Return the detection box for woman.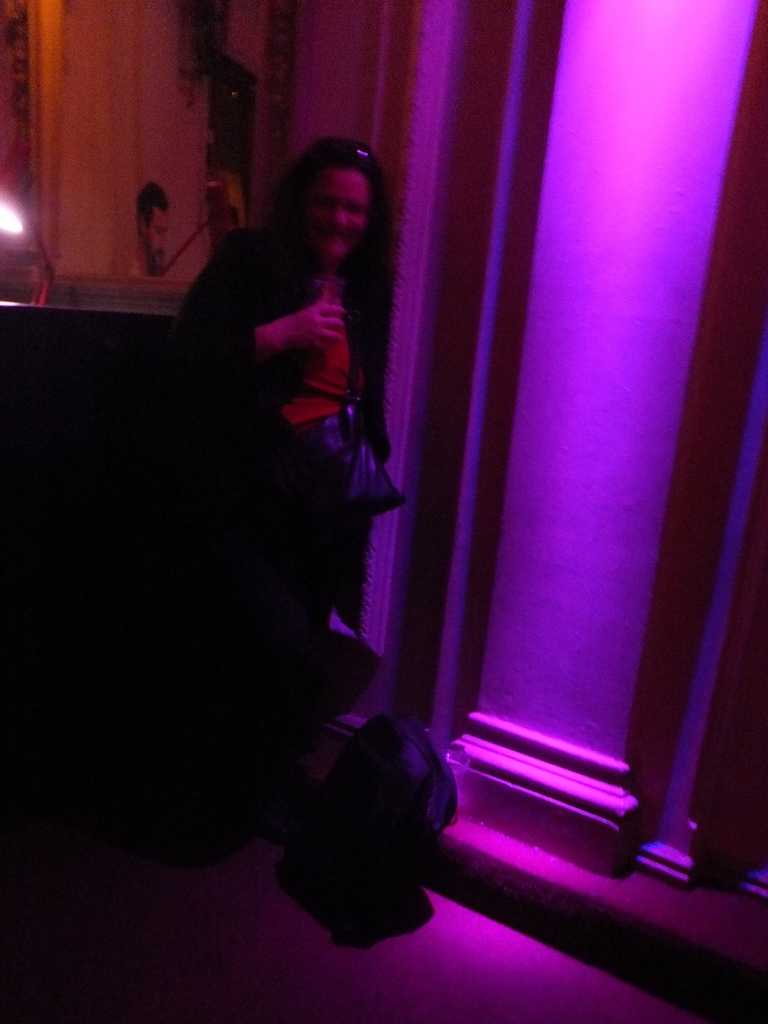
select_region(167, 134, 390, 615).
